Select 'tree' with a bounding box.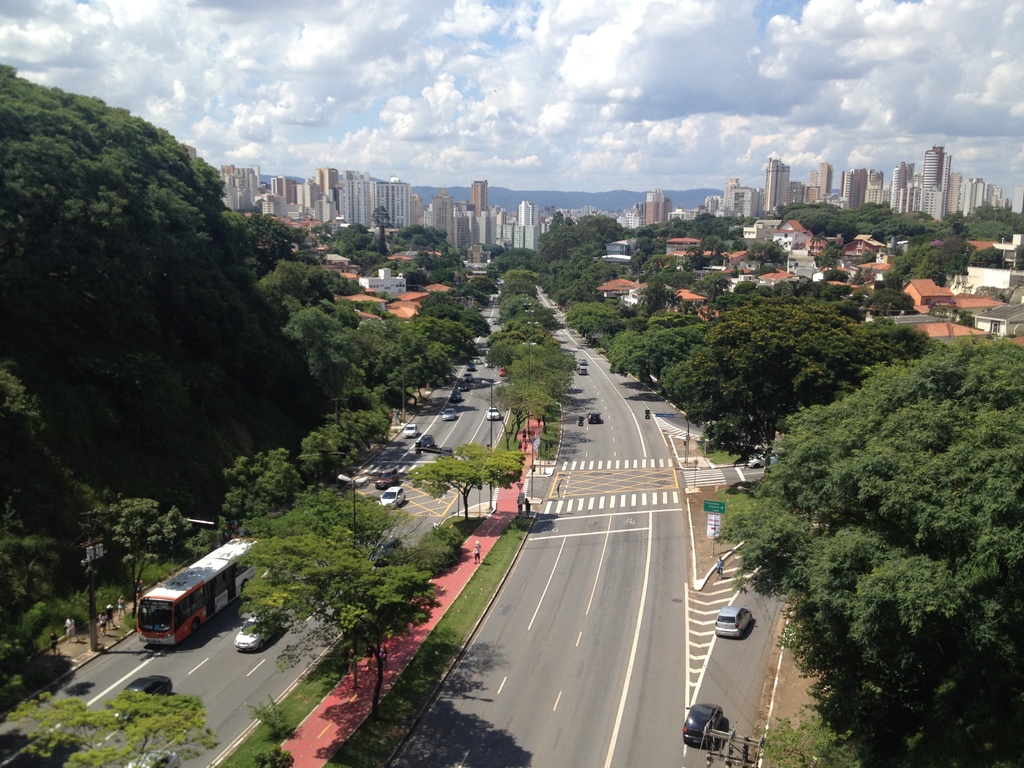
[230, 430, 323, 521].
